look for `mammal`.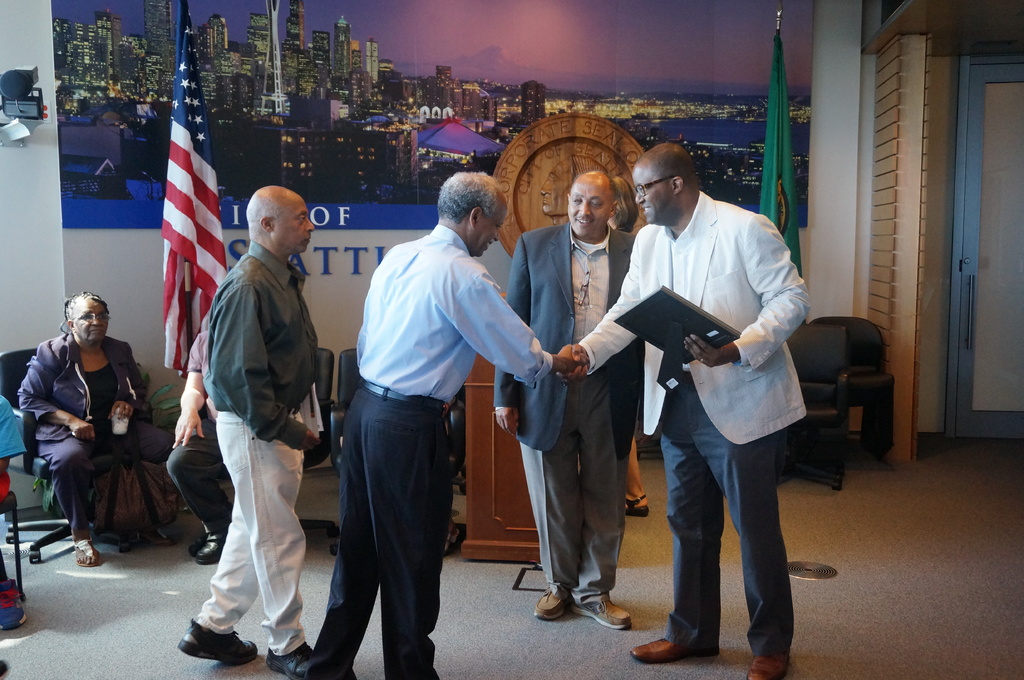
Found: 175,178,332,670.
